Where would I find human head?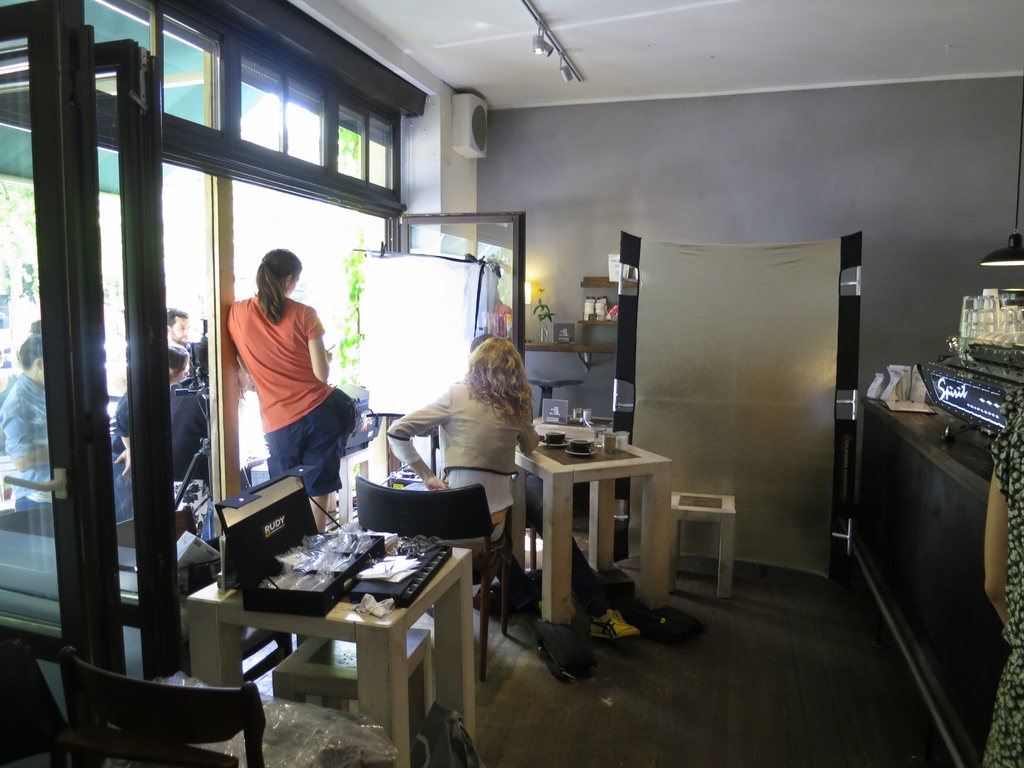
At {"left": 168, "top": 339, "right": 191, "bottom": 387}.
